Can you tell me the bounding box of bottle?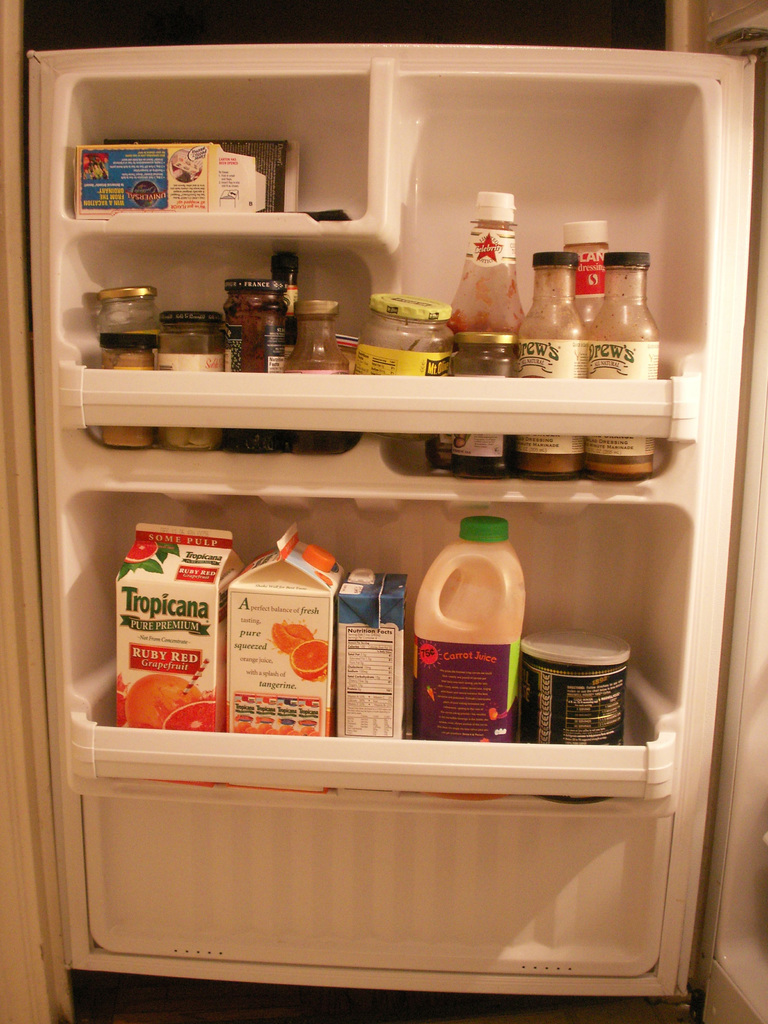
rect(563, 221, 611, 324).
